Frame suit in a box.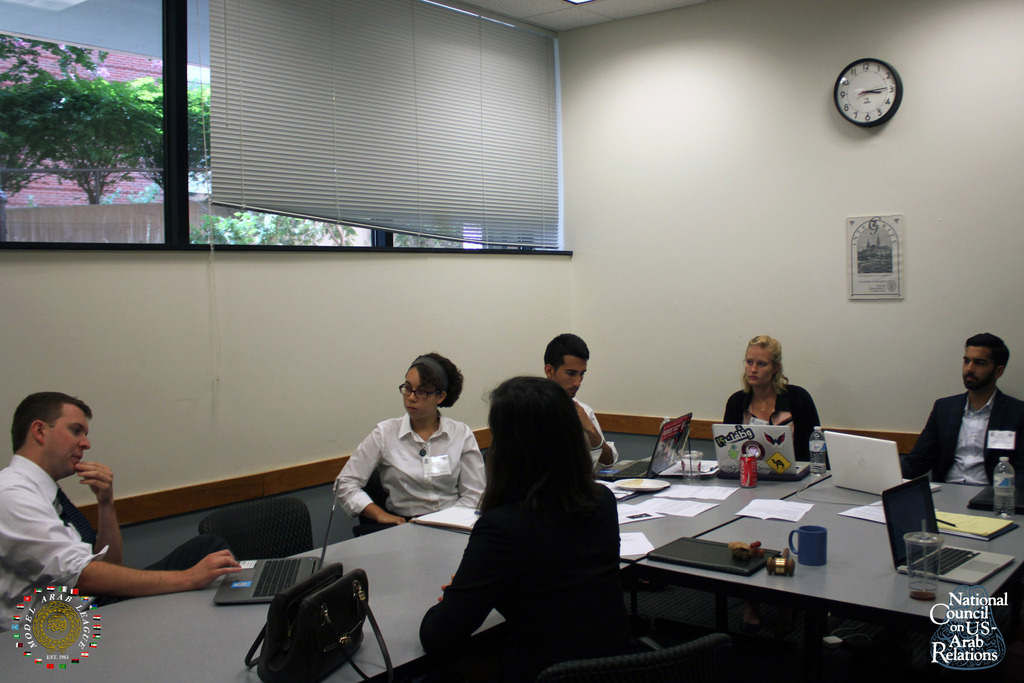
box=[333, 414, 489, 528].
